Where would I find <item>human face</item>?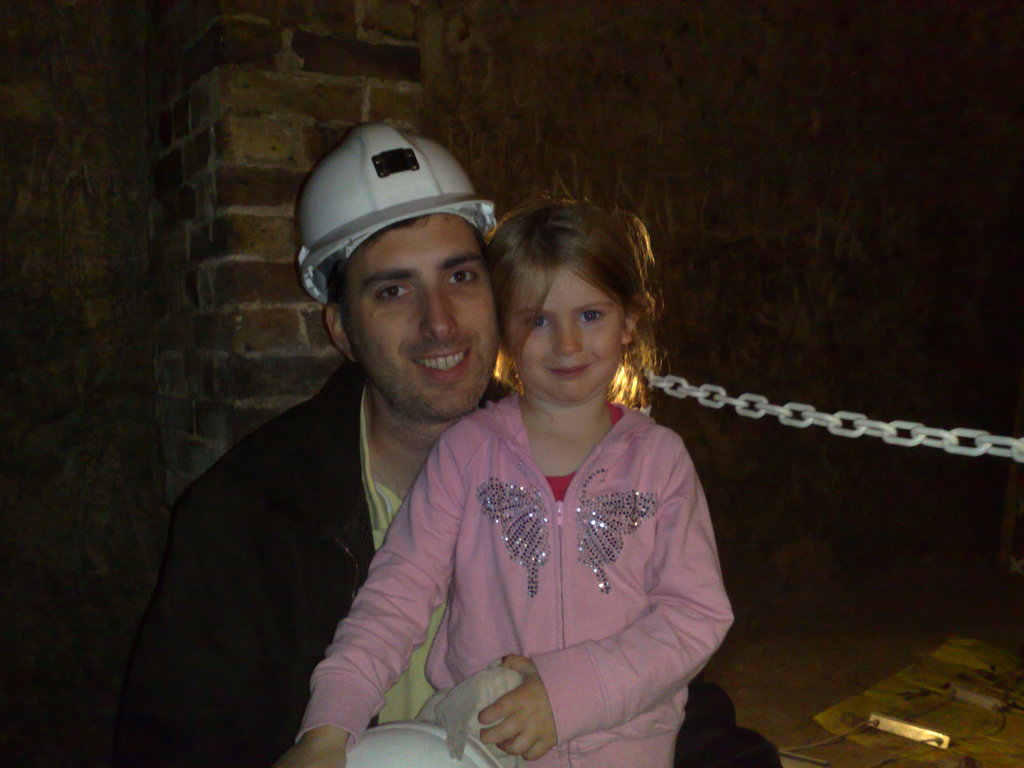
At pyautogui.locateOnScreen(508, 268, 626, 404).
